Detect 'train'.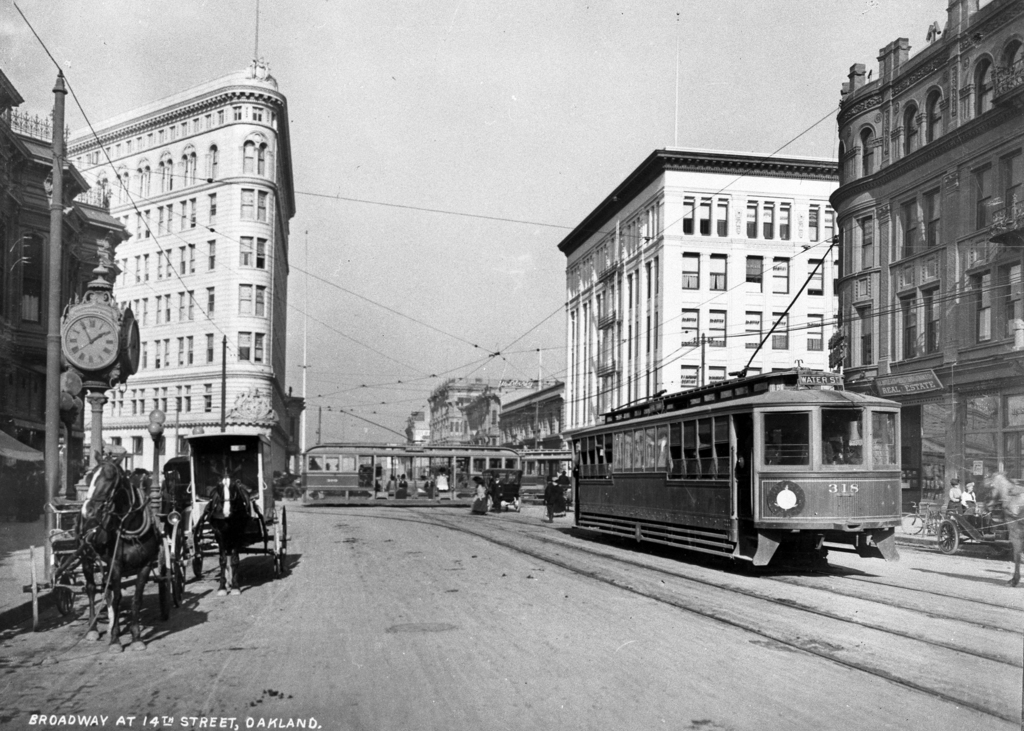
Detected at bbox(300, 410, 525, 502).
